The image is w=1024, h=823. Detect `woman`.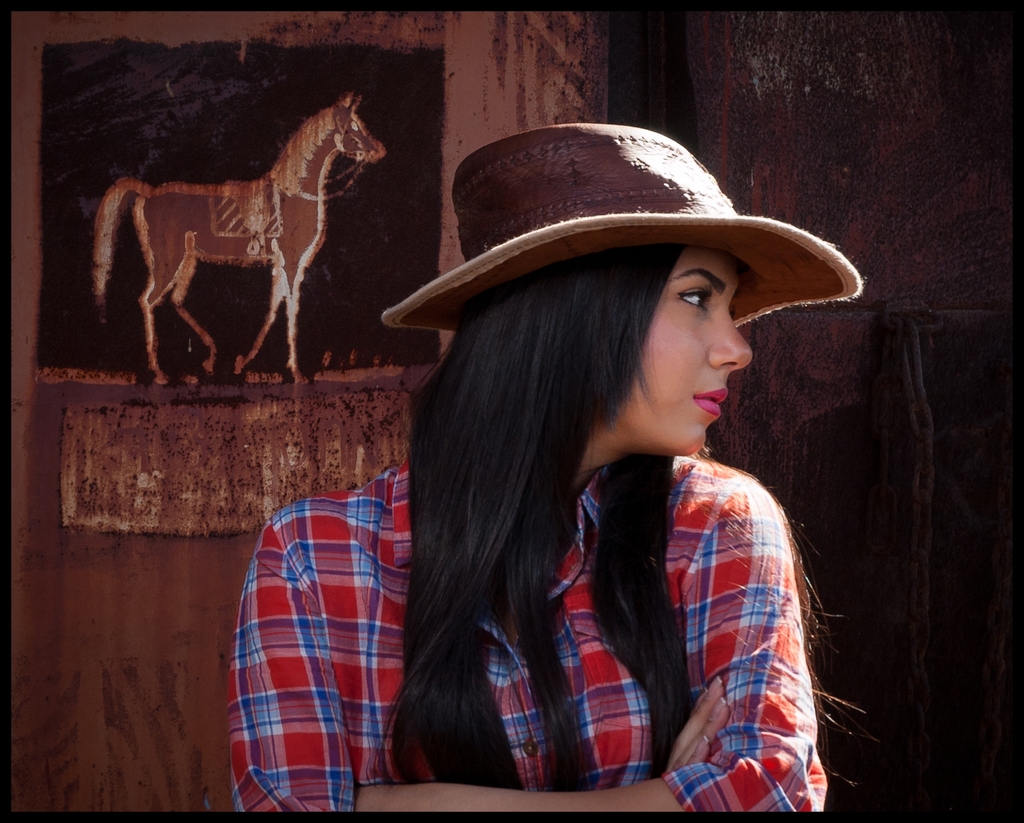
Detection: <box>348,145,849,822</box>.
